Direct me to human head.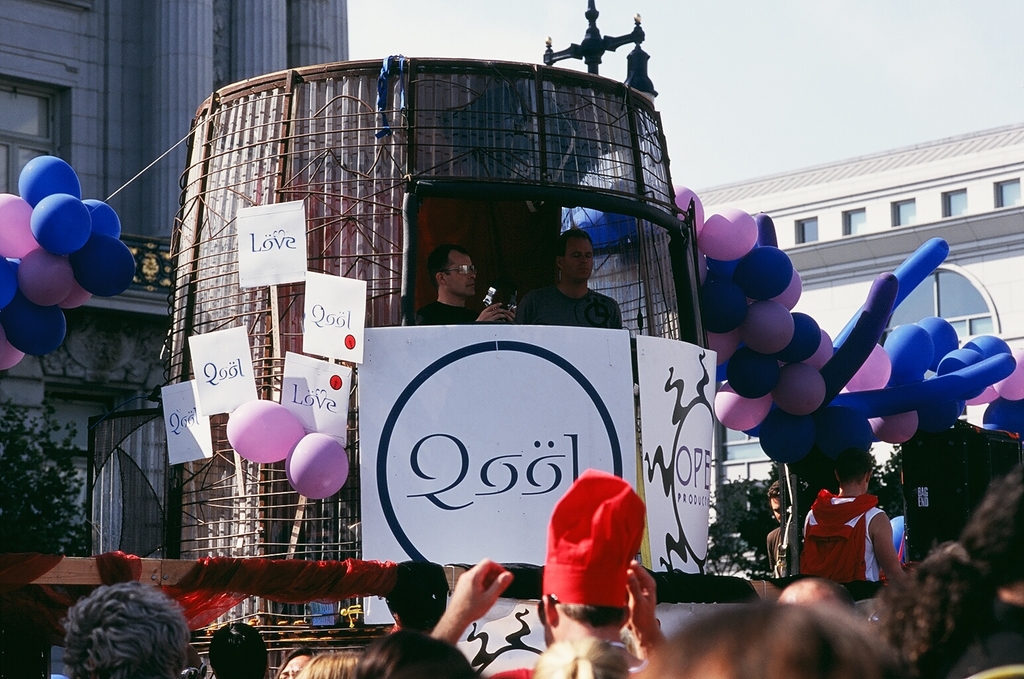
Direction: 271 649 320 678.
